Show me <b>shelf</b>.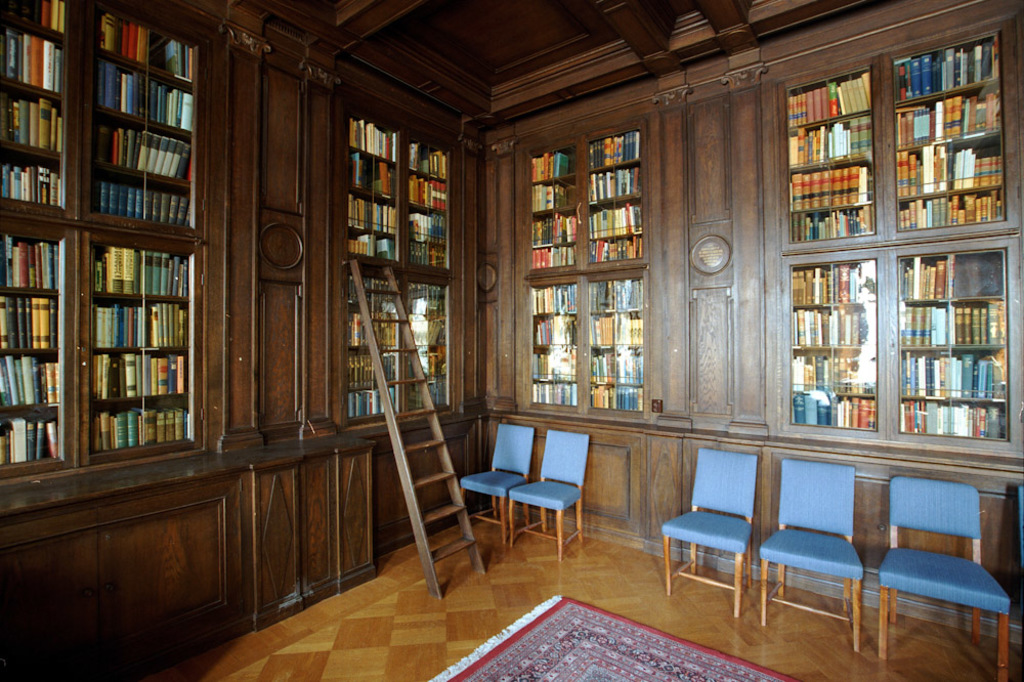
<b>shelf</b> is here: x1=0, y1=0, x2=59, y2=472.
